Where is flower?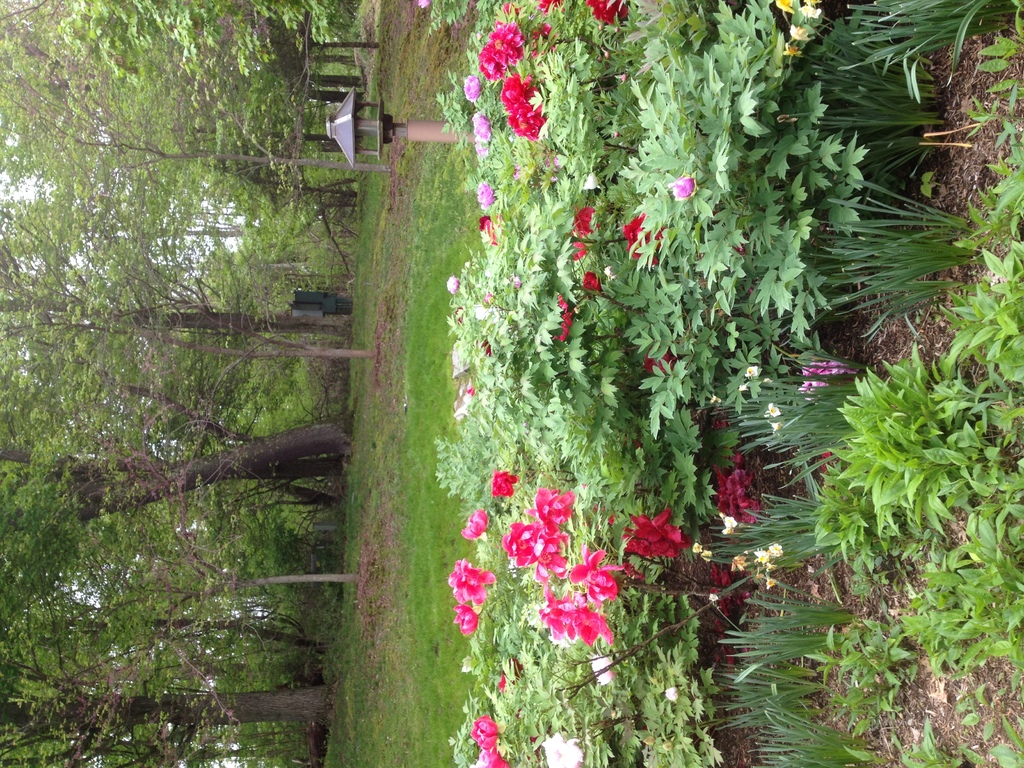
region(570, 206, 600, 237).
